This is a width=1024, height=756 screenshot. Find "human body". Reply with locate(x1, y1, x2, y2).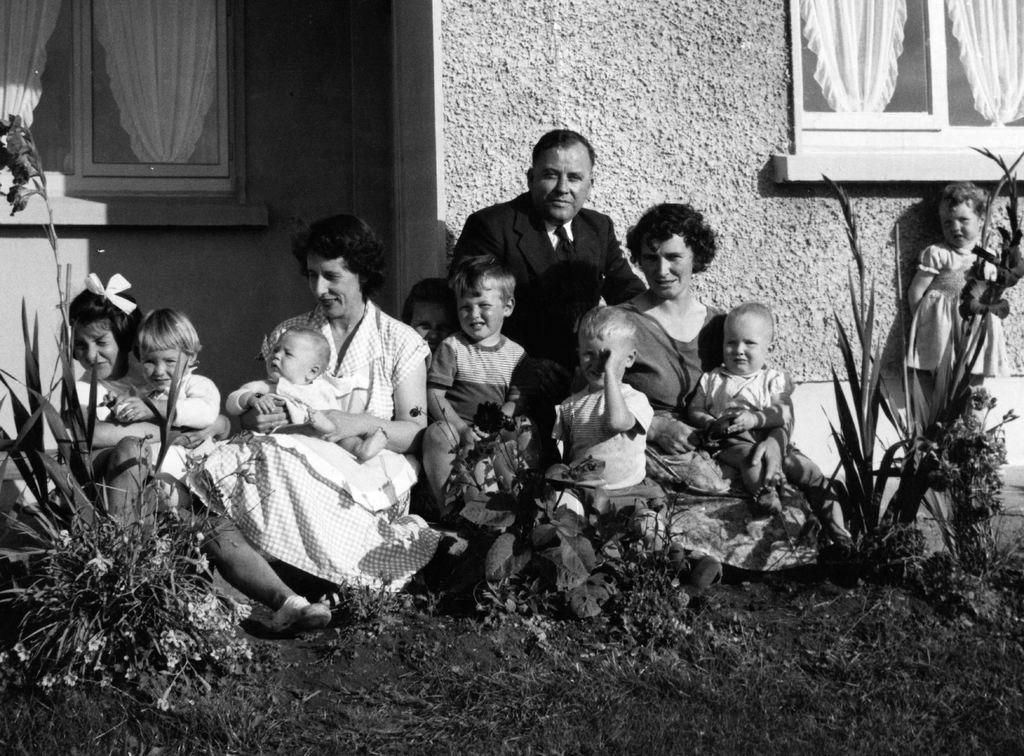
locate(210, 372, 384, 461).
